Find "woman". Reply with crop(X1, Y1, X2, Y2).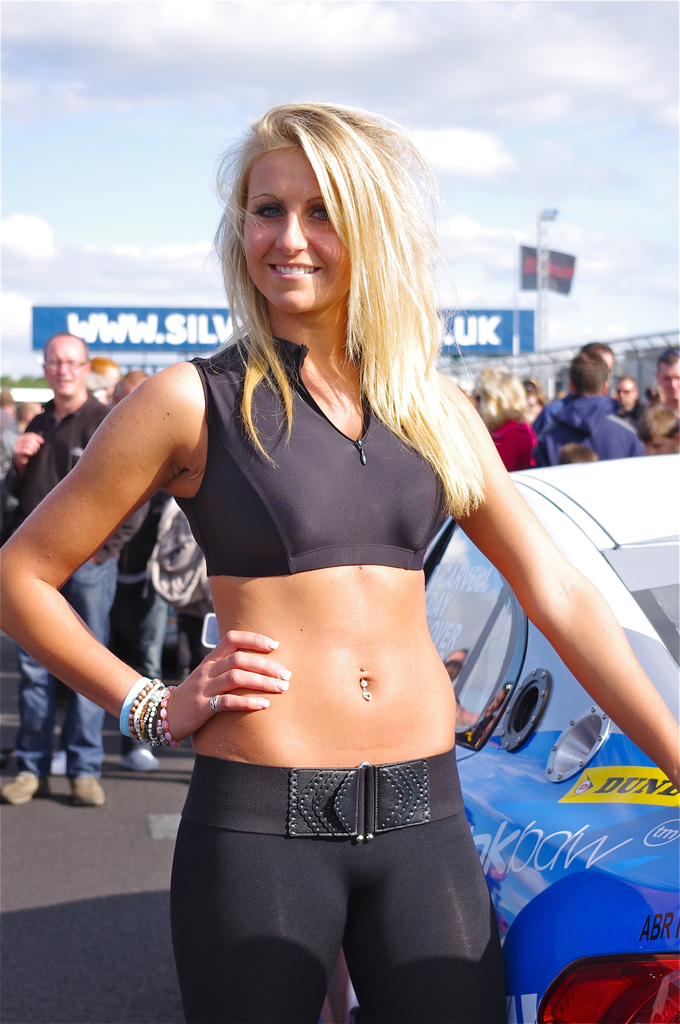
crop(76, 102, 549, 1023).
